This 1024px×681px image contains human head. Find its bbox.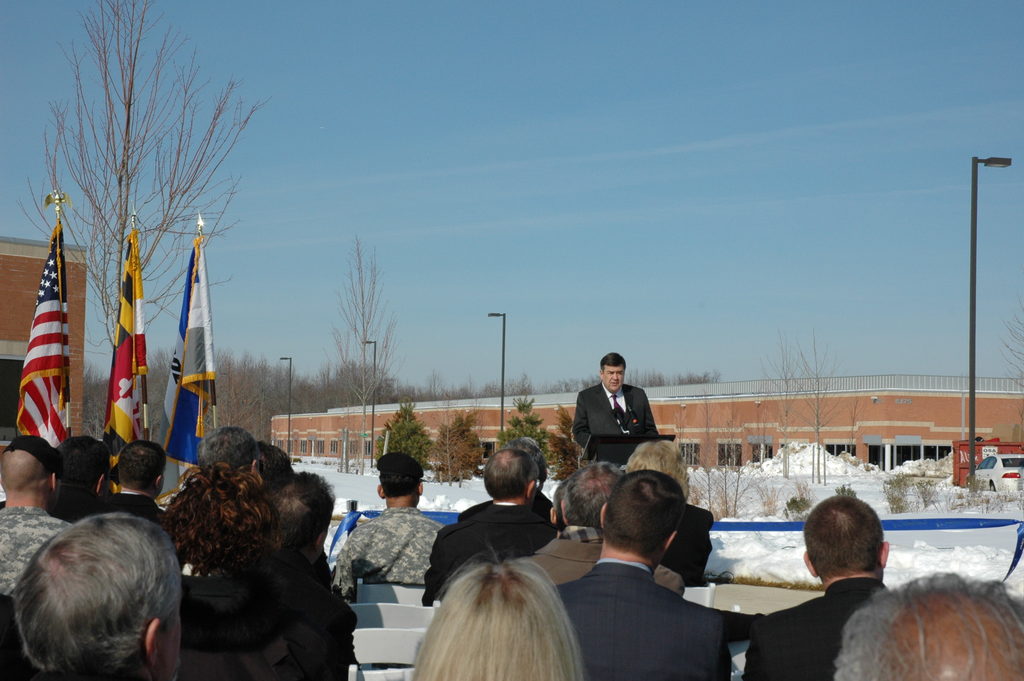
pyautogui.locateOnScreen(374, 451, 426, 509).
